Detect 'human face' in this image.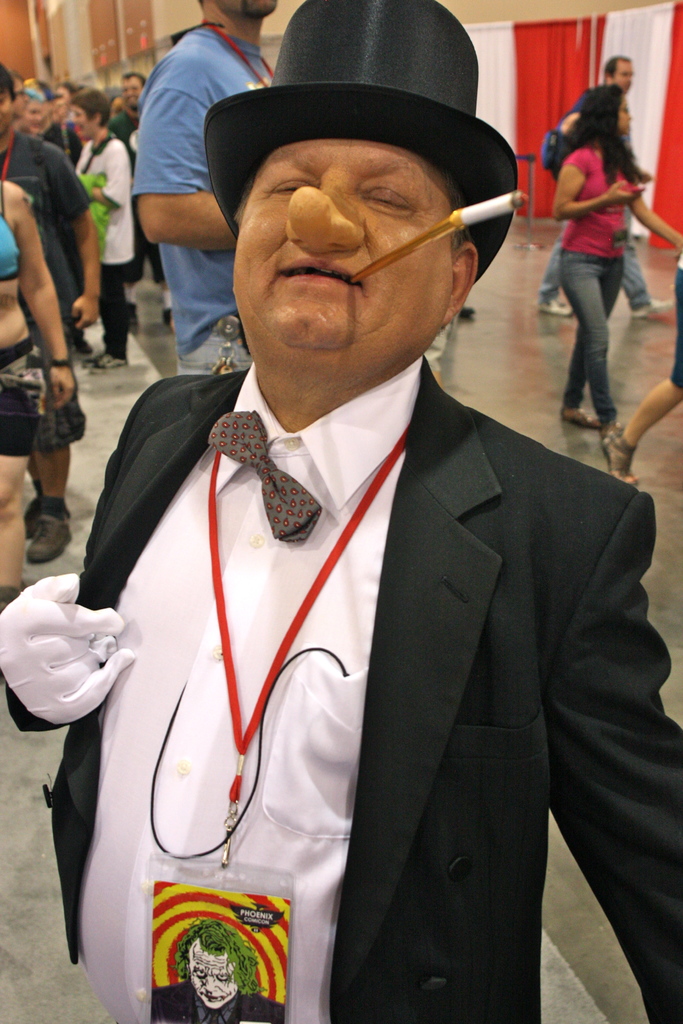
Detection: region(0, 88, 12, 127).
